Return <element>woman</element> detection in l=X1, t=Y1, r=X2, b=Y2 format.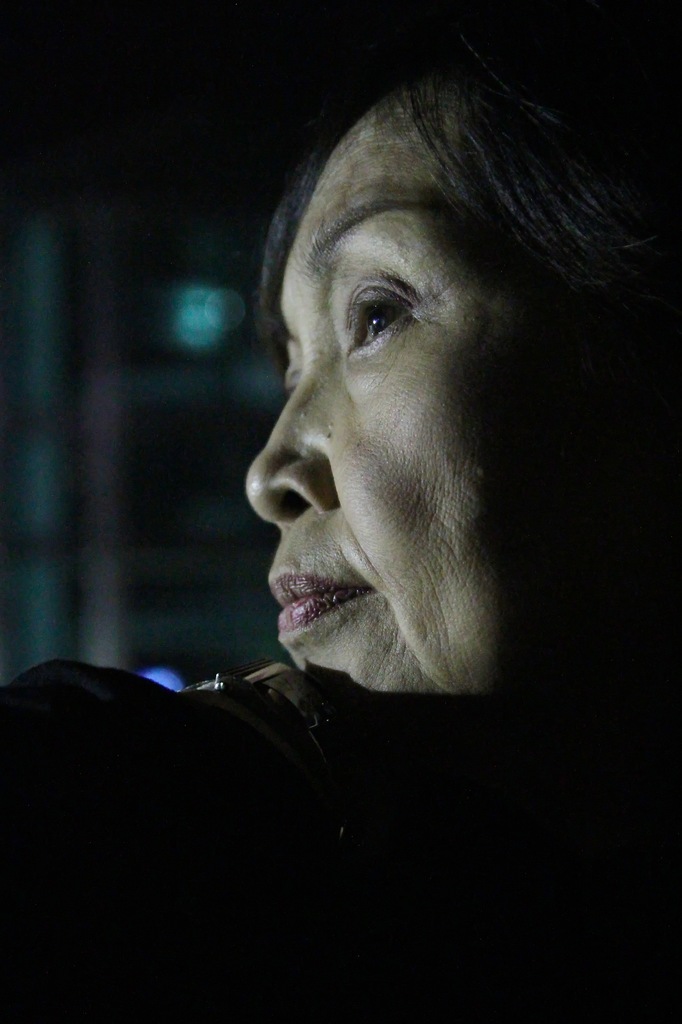
l=0, t=25, r=681, b=1023.
